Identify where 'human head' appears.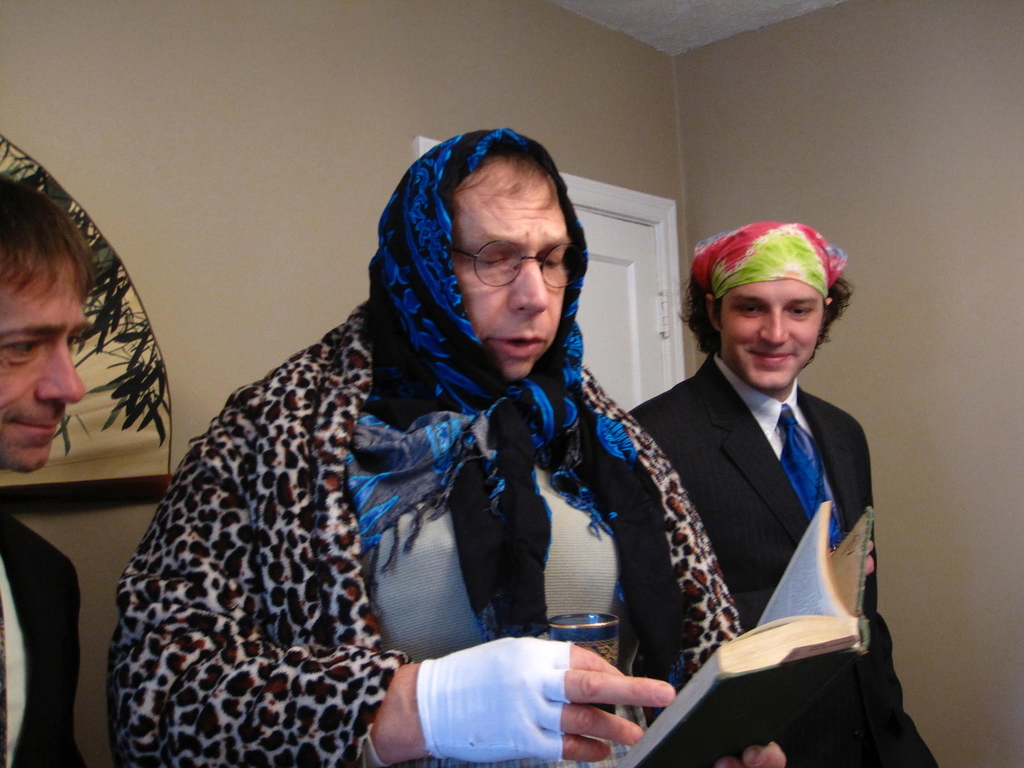
Appears at (left=0, top=175, right=96, bottom=477).
